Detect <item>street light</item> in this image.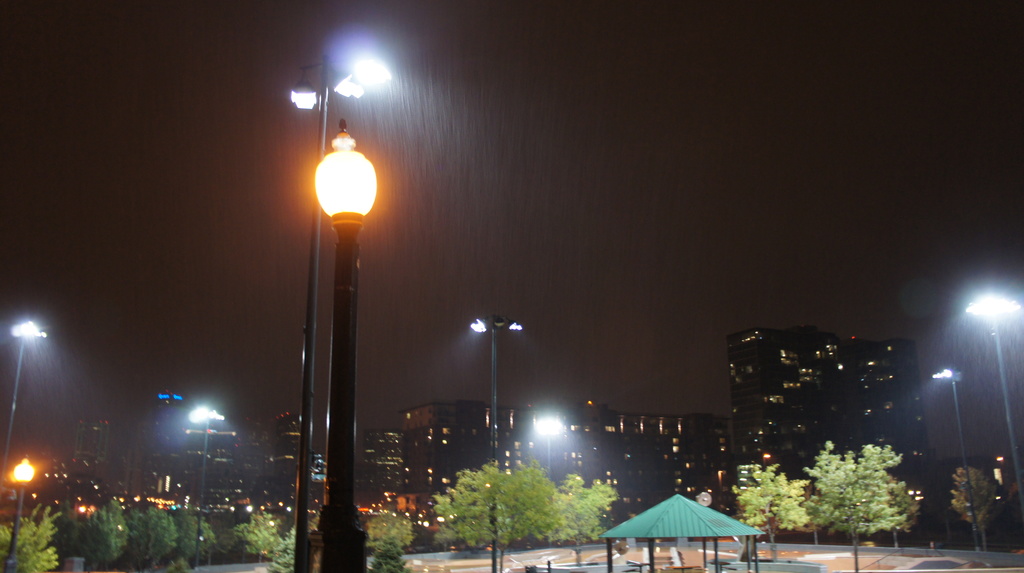
Detection: (535, 414, 561, 490).
